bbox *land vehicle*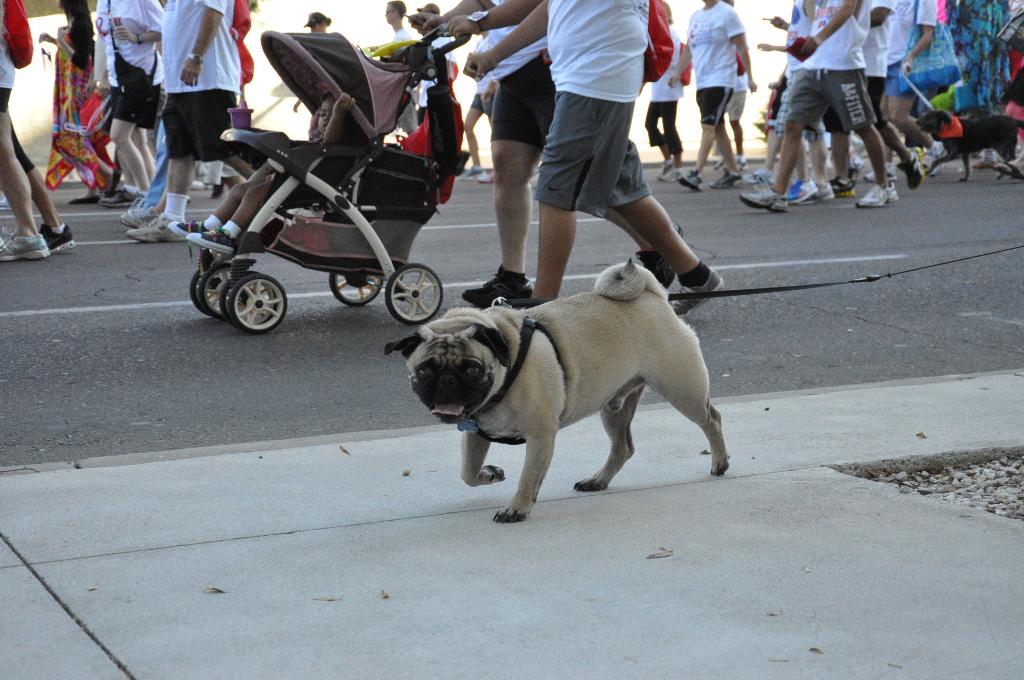
bbox(193, 24, 466, 335)
